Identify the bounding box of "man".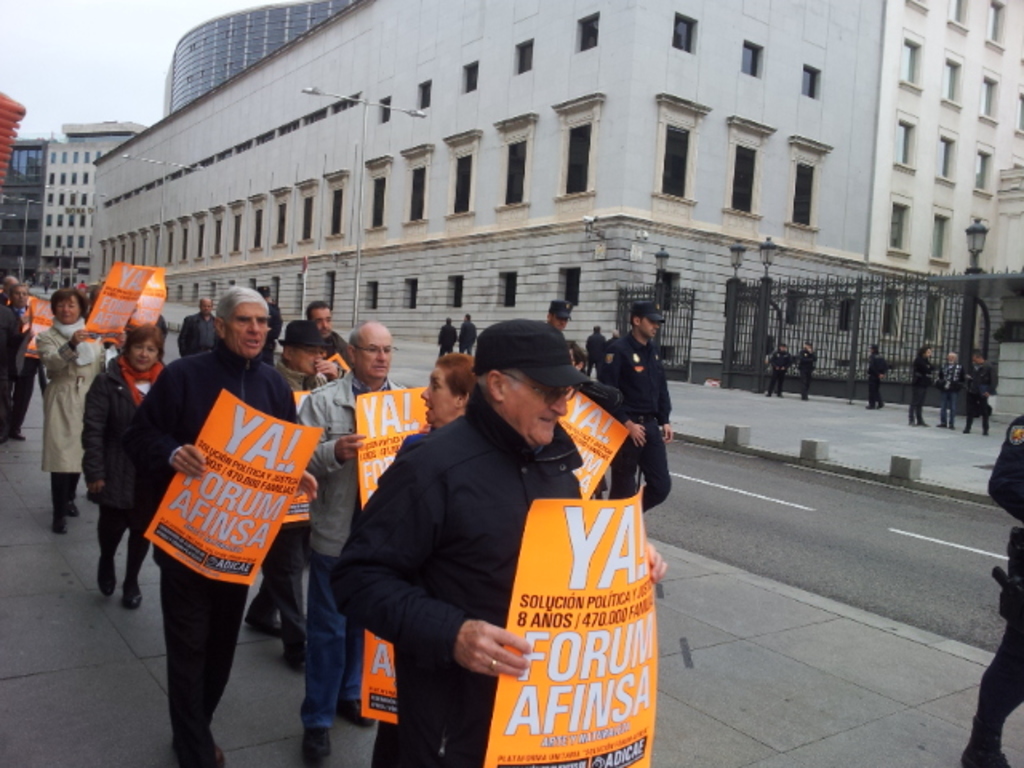
box=[133, 285, 315, 766].
